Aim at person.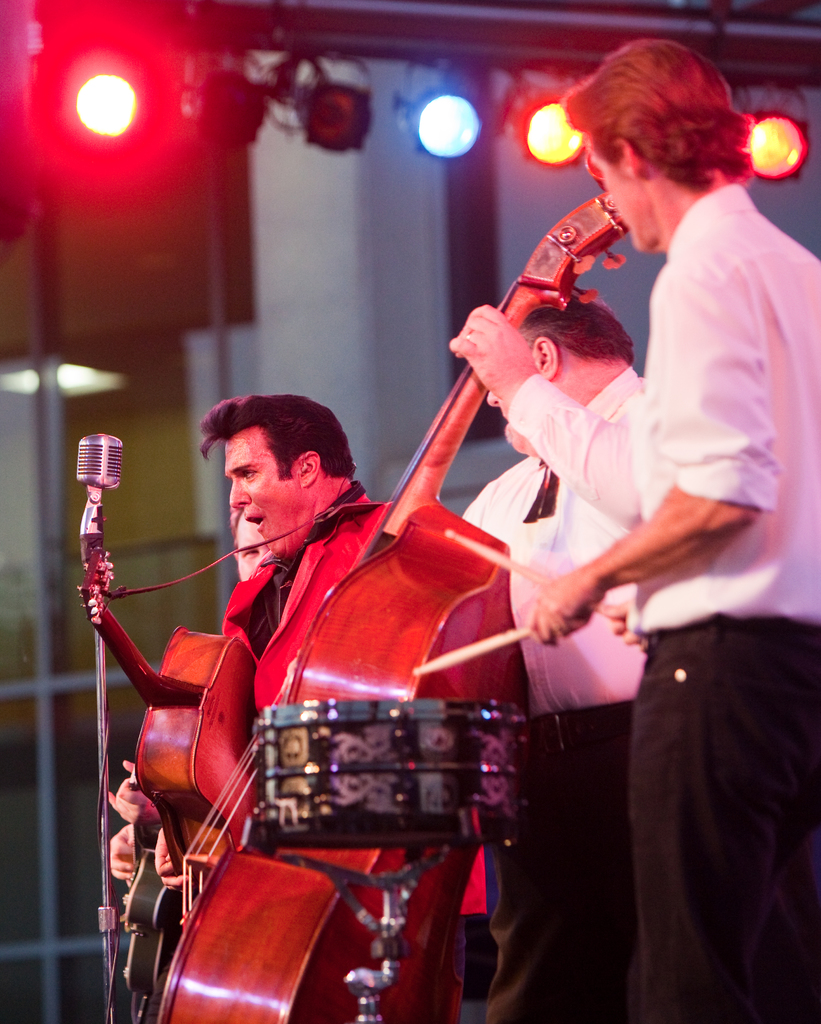
Aimed at crop(206, 388, 380, 556).
